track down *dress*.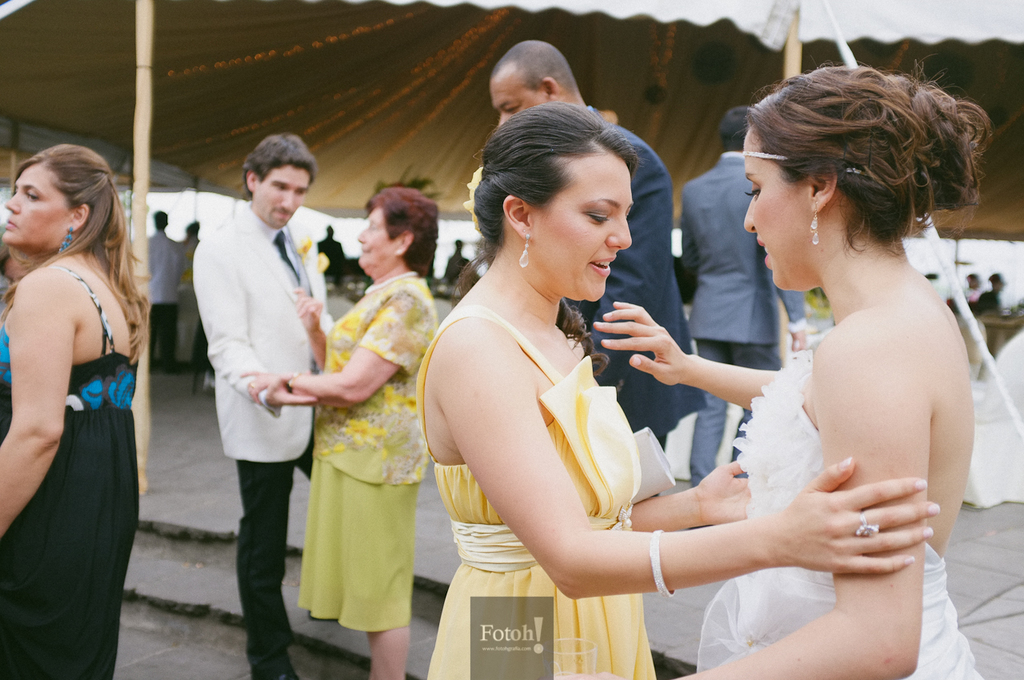
Tracked to <box>423,306,658,679</box>.
